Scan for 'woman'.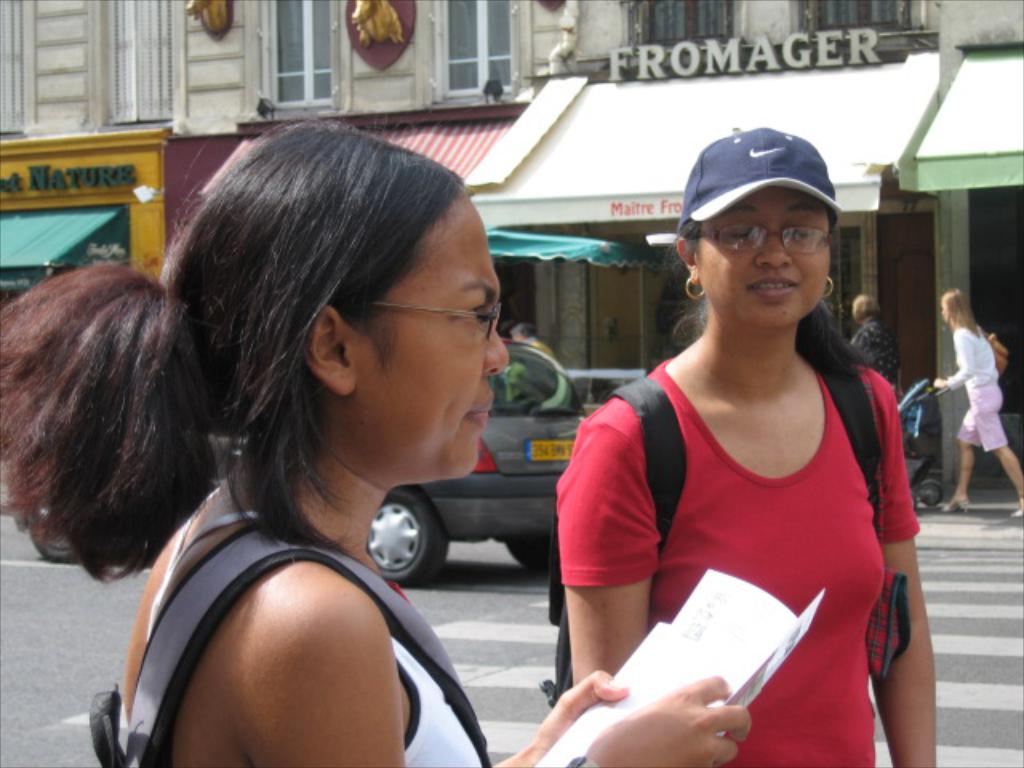
Scan result: region(0, 109, 746, 766).
